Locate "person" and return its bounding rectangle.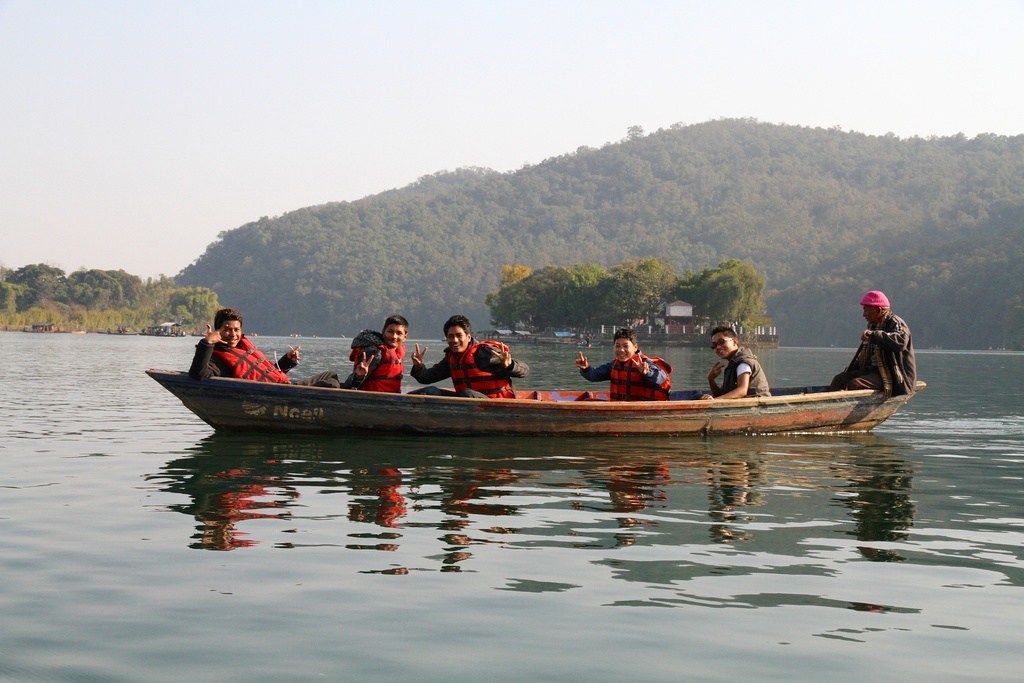
region(692, 324, 776, 406).
